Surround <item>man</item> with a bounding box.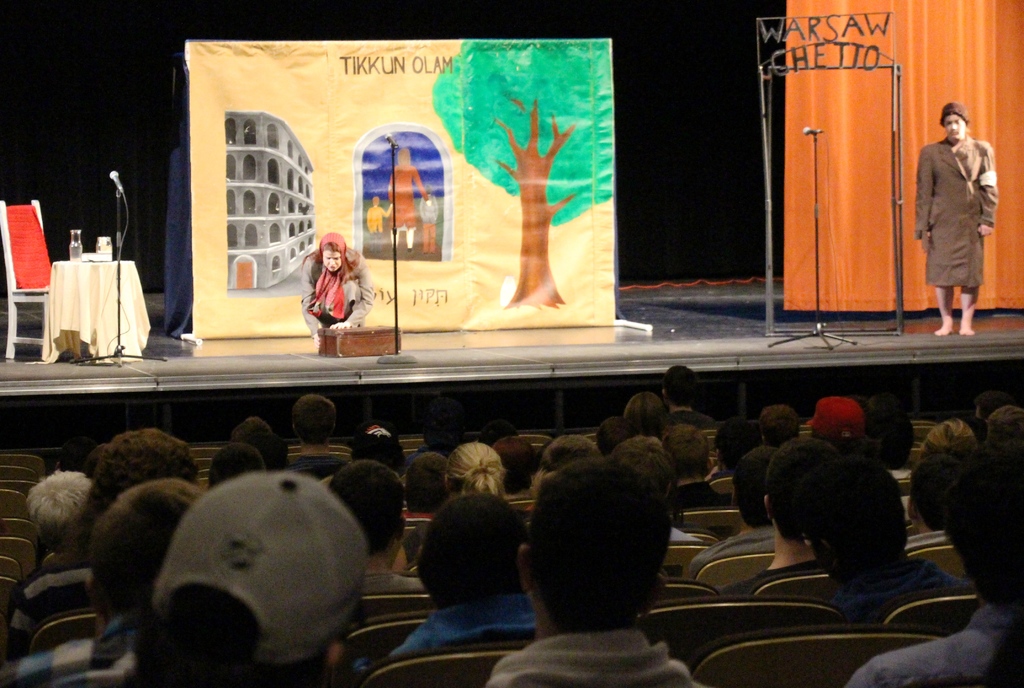
{"x1": 598, "y1": 418, "x2": 637, "y2": 457}.
